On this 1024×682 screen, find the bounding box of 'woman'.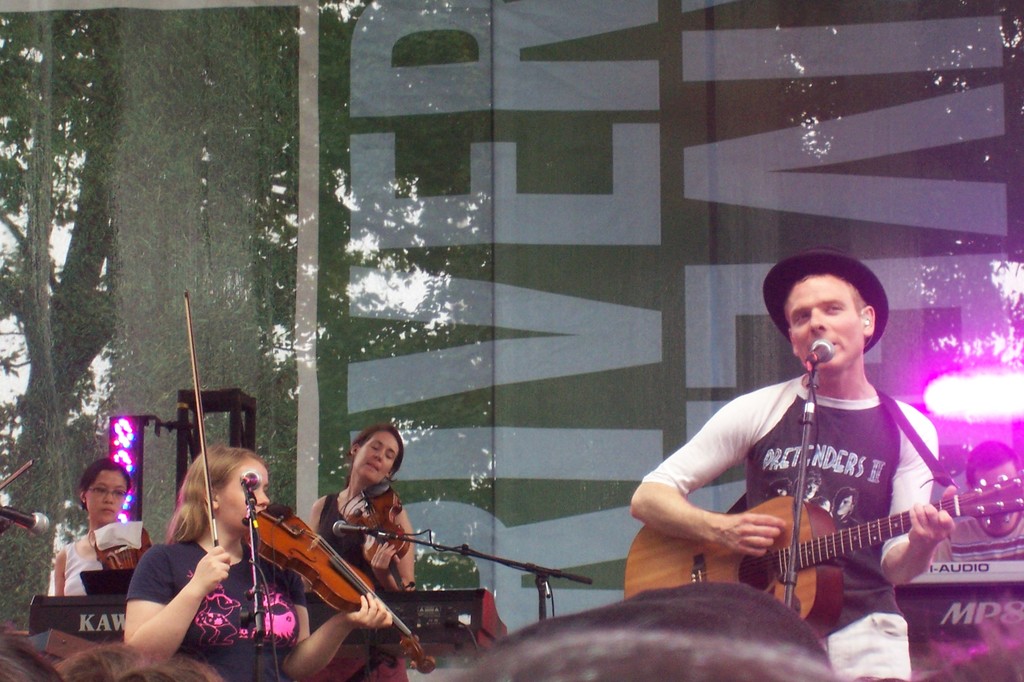
Bounding box: left=297, top=430, right=407, bottom=679.
